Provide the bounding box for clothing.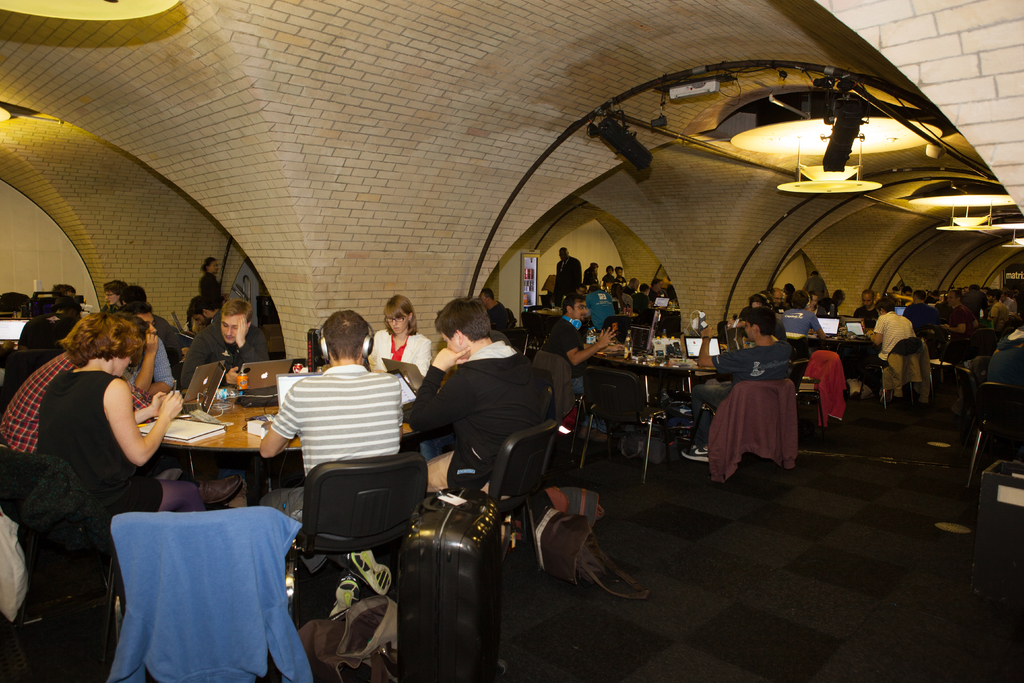
x1=688 y1=336 x2=792 y2=439.
